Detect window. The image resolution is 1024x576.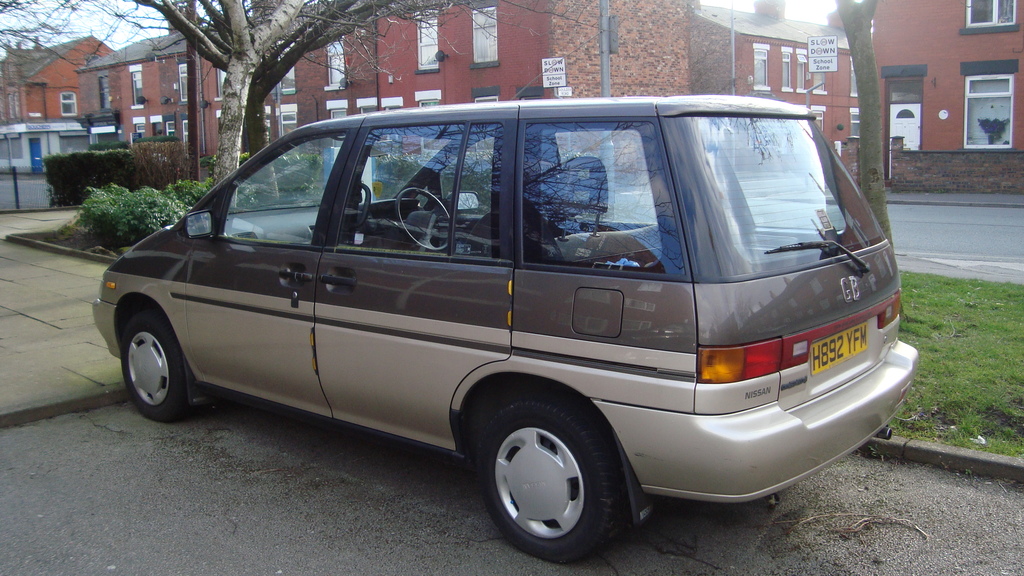
<region>130, 67, 143, 108</region>.
